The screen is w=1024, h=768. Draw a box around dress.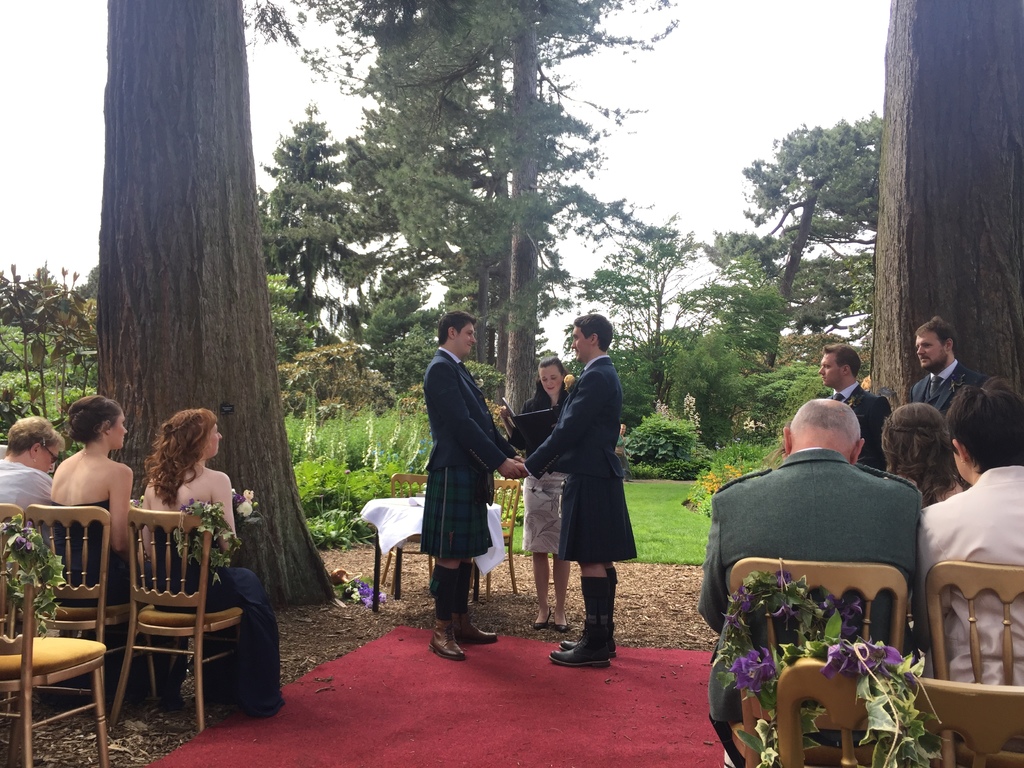
crop(138, 529, 287, 719).
